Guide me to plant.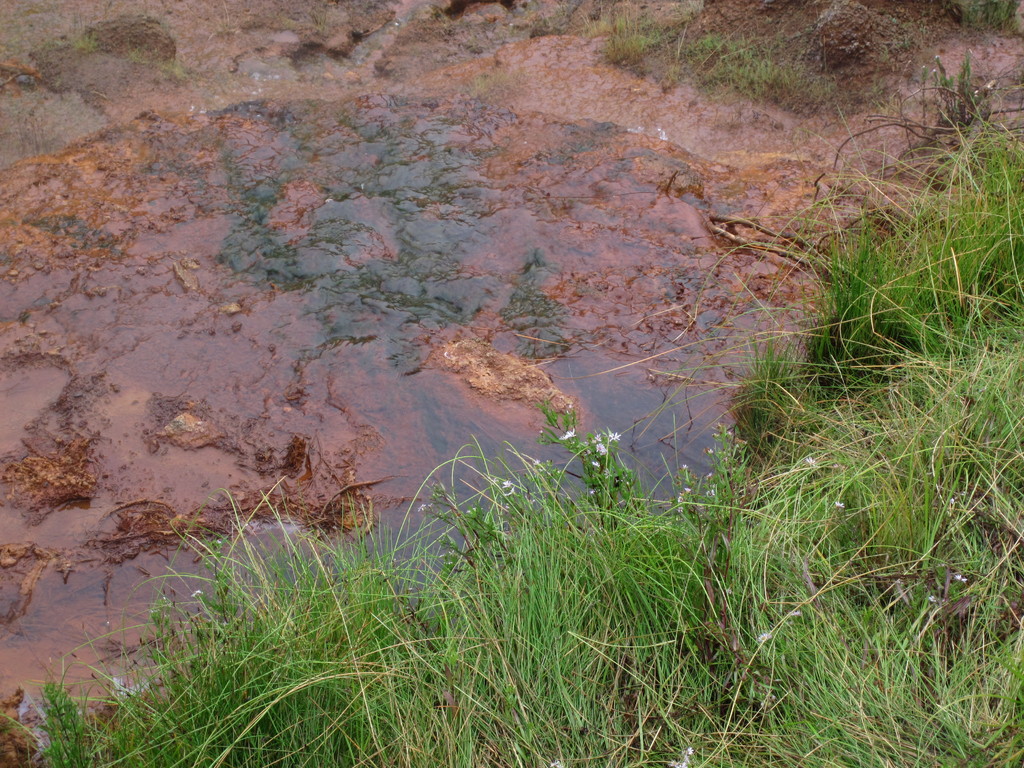
Guidance: (left=0, top=43, right=1023, bottom=767).
